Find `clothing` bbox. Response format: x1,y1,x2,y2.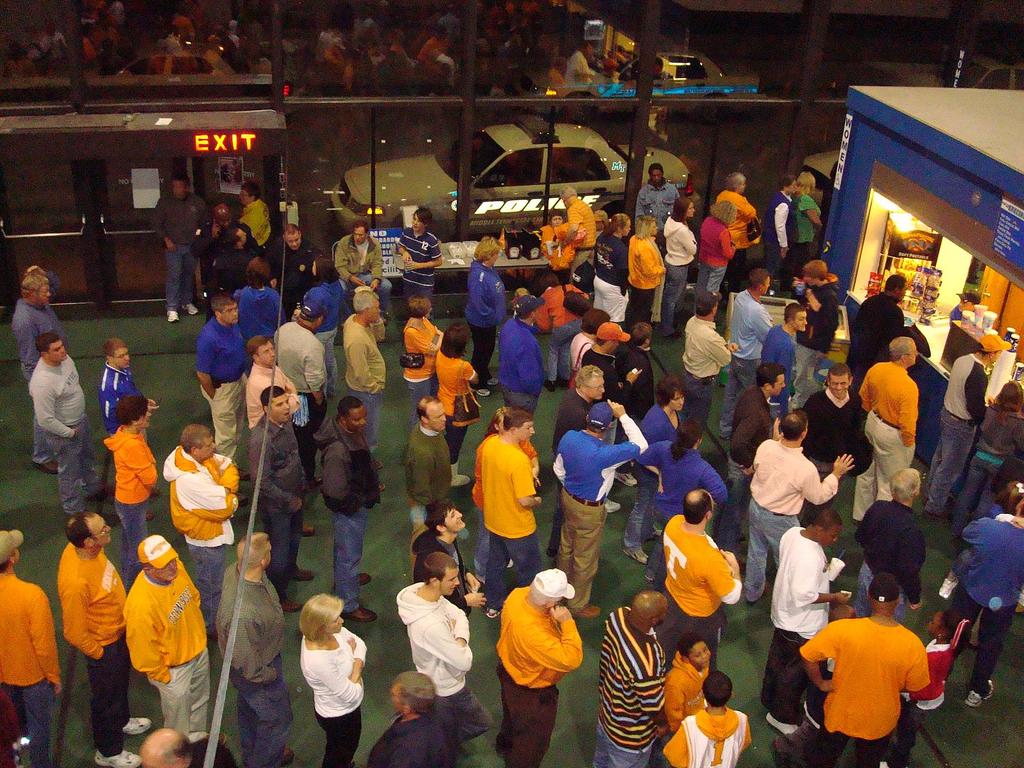
436,349,484,449.
